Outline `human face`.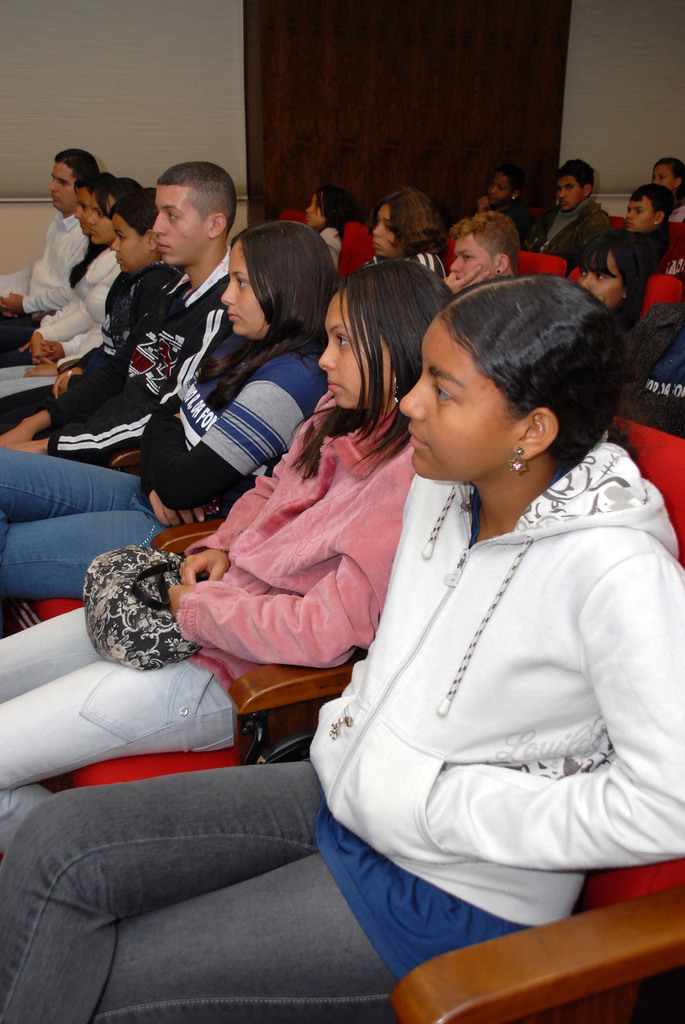
Outline: pyautogui.locateOnScreen(109, 211, 145, 275).
